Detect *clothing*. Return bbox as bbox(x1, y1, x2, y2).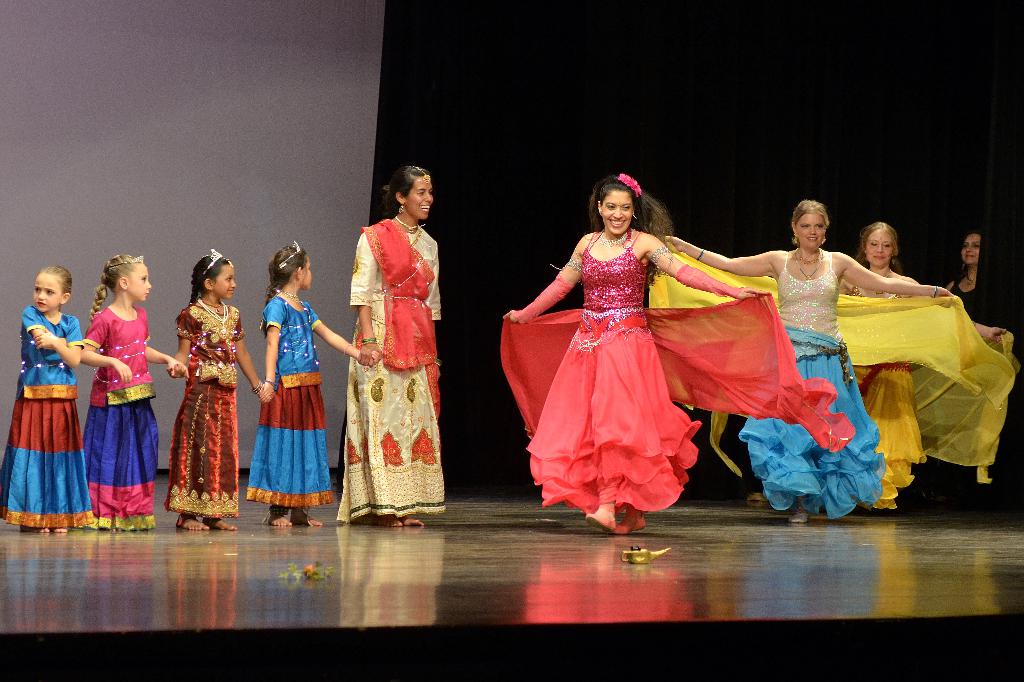
bbox(541, 219, 705, 500).
